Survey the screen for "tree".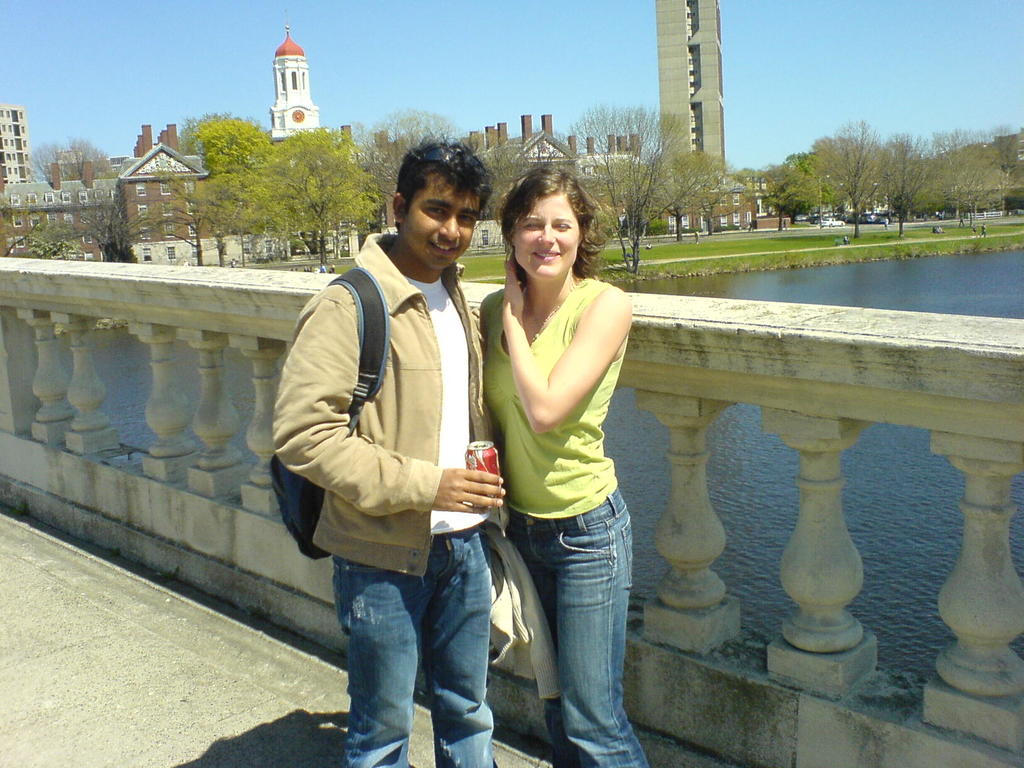
Survey found: 664, 158, 701, 237.
